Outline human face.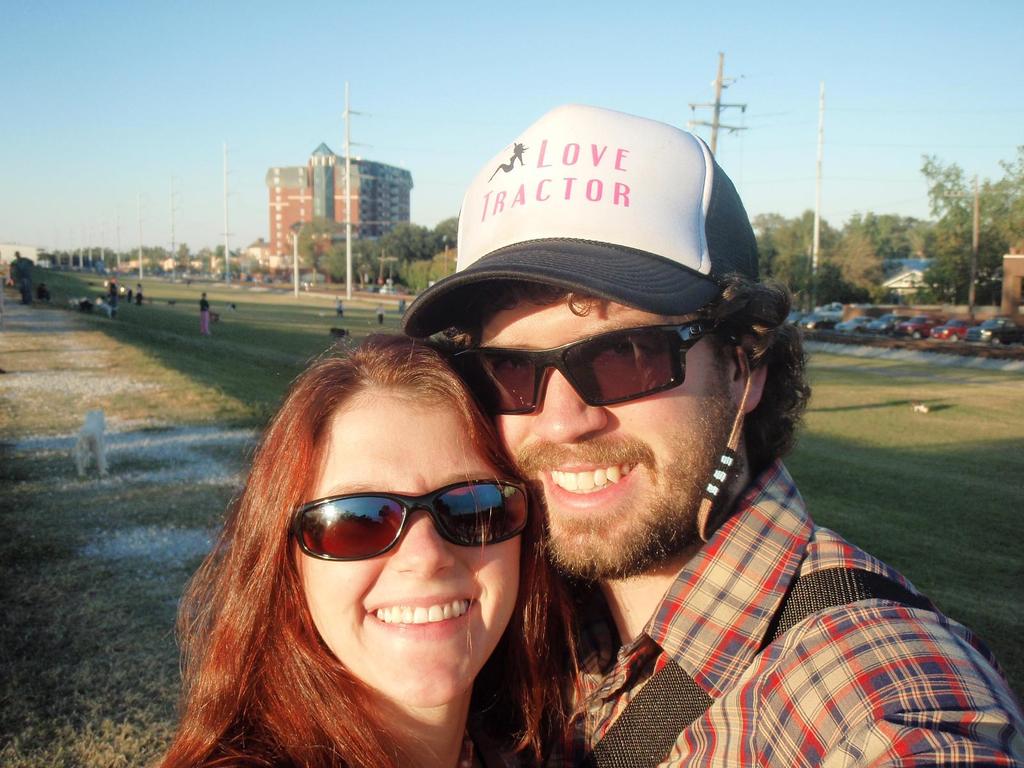
Outline: (left=300, top=390, right=520, bottom=699).
